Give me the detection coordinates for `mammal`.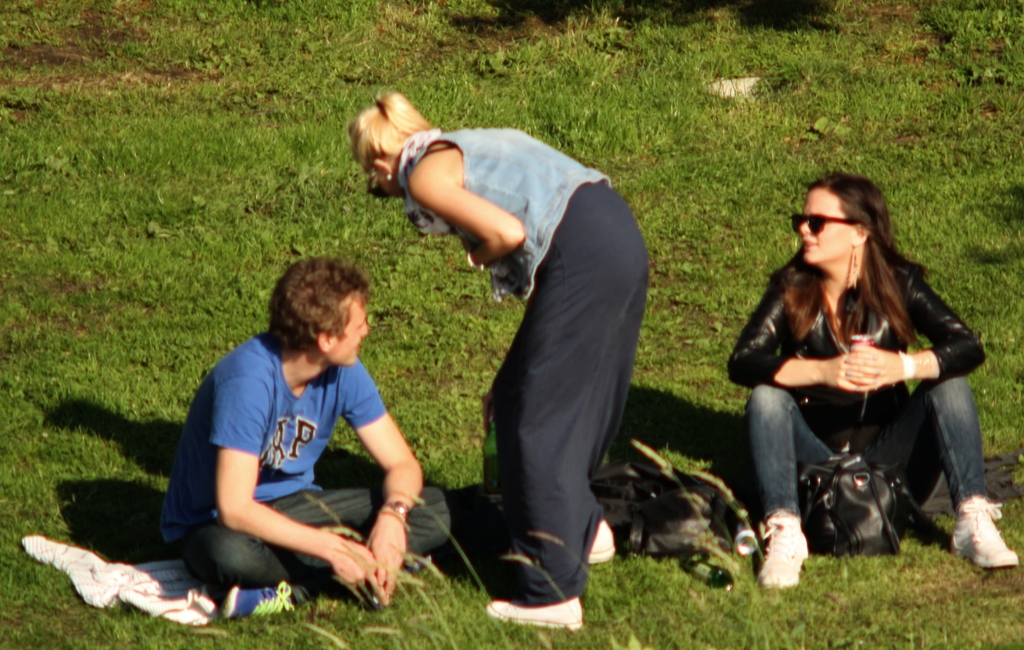
x1=348, y1=88, x2=653, y2=630.
